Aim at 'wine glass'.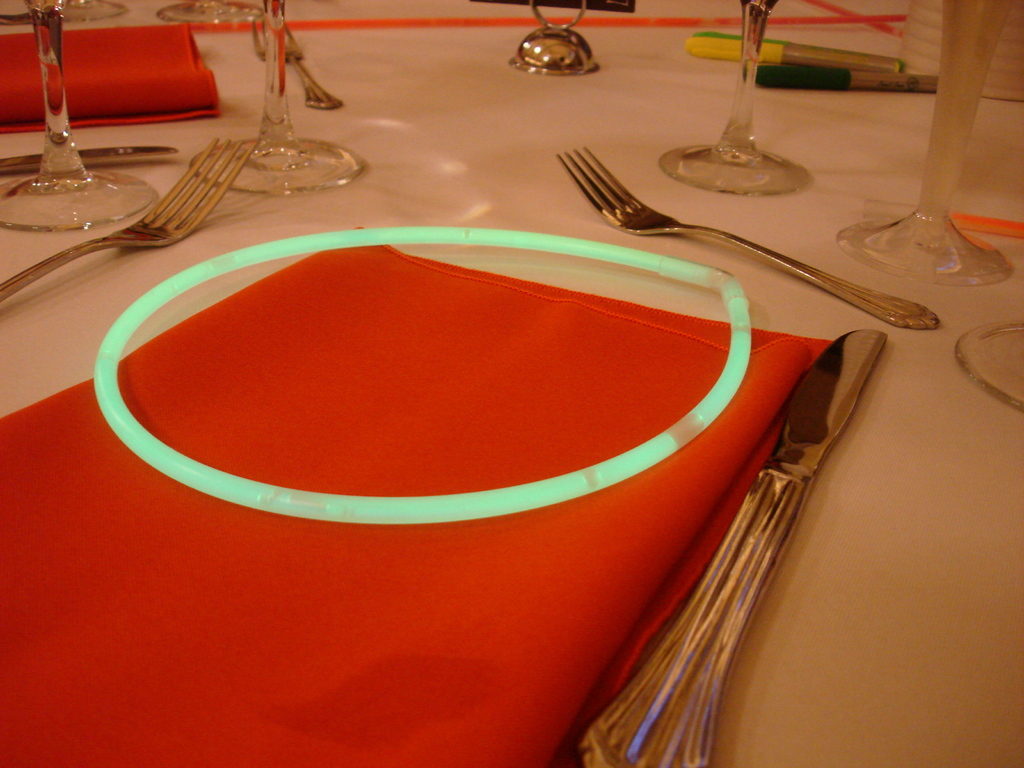
Aimed at bbox=(0, 0, 152, 236).
